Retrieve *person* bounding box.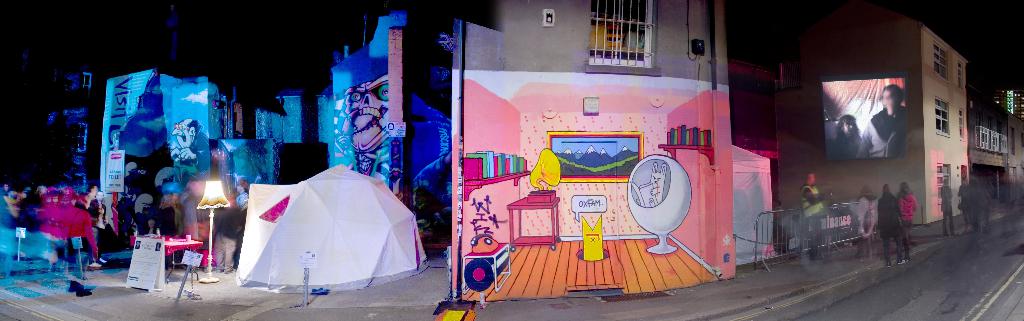
Bounding box: [left=825, top=110, right=860, bottom=159].
